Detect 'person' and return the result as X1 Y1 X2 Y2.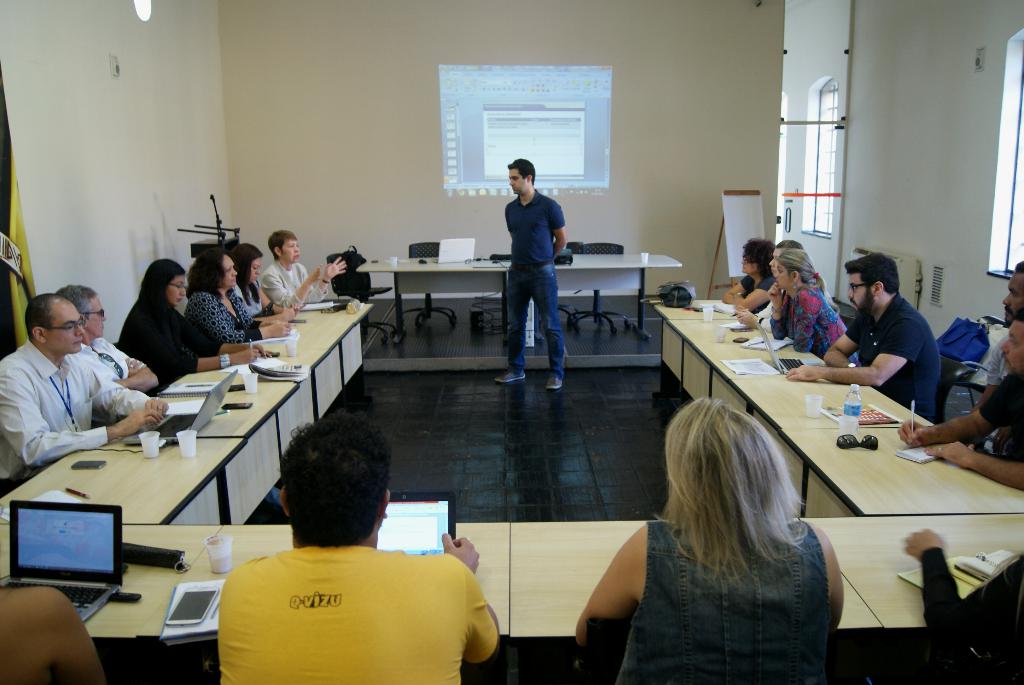
177 235 291 348.
